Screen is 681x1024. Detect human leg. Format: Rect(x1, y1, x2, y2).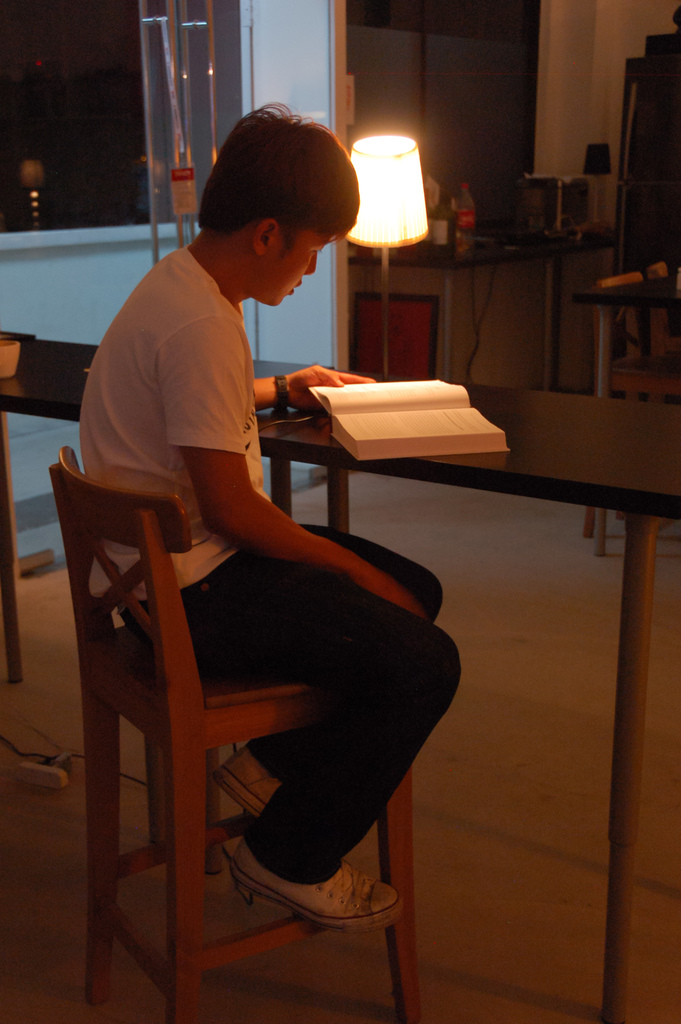
Rect(167, 560, 468, 933).
